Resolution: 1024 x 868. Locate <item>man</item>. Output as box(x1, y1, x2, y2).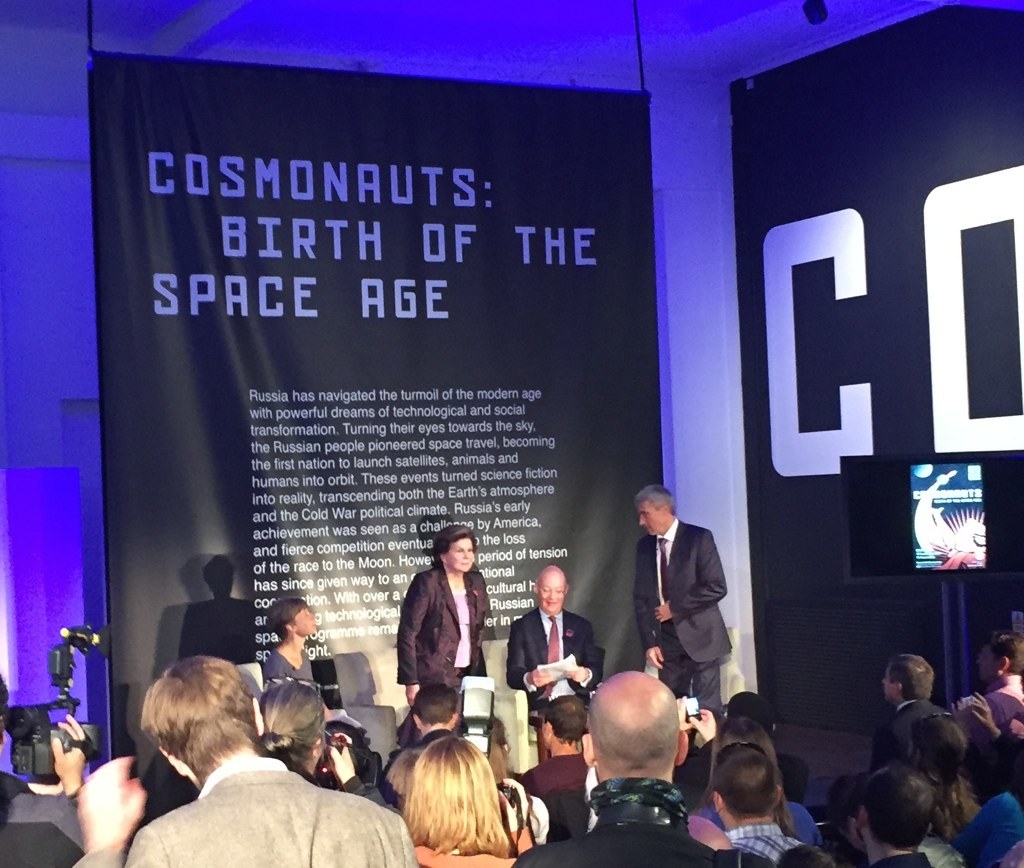
box(520, 693, 589, 797).
